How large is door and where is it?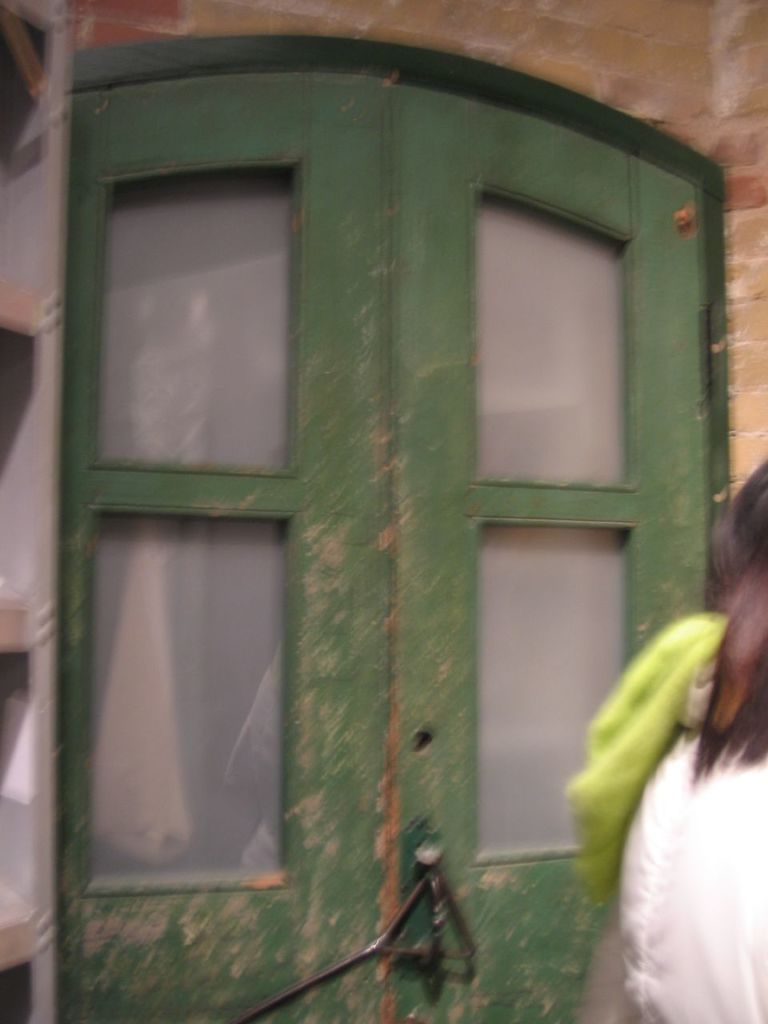
Bounding box: region(402, 81, 707, 1023).
